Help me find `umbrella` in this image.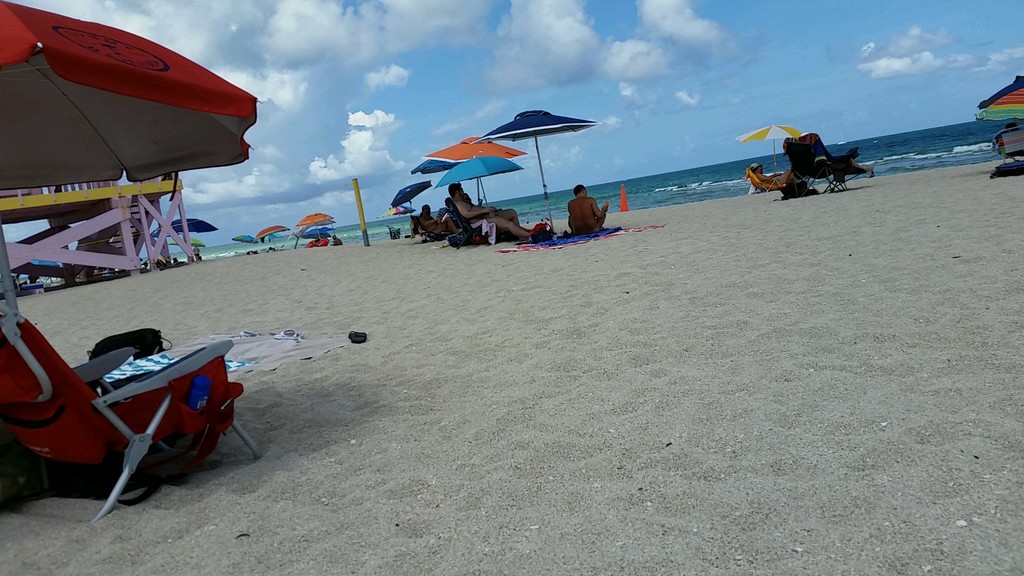
Found it: region(303, 226, 332, 238).
